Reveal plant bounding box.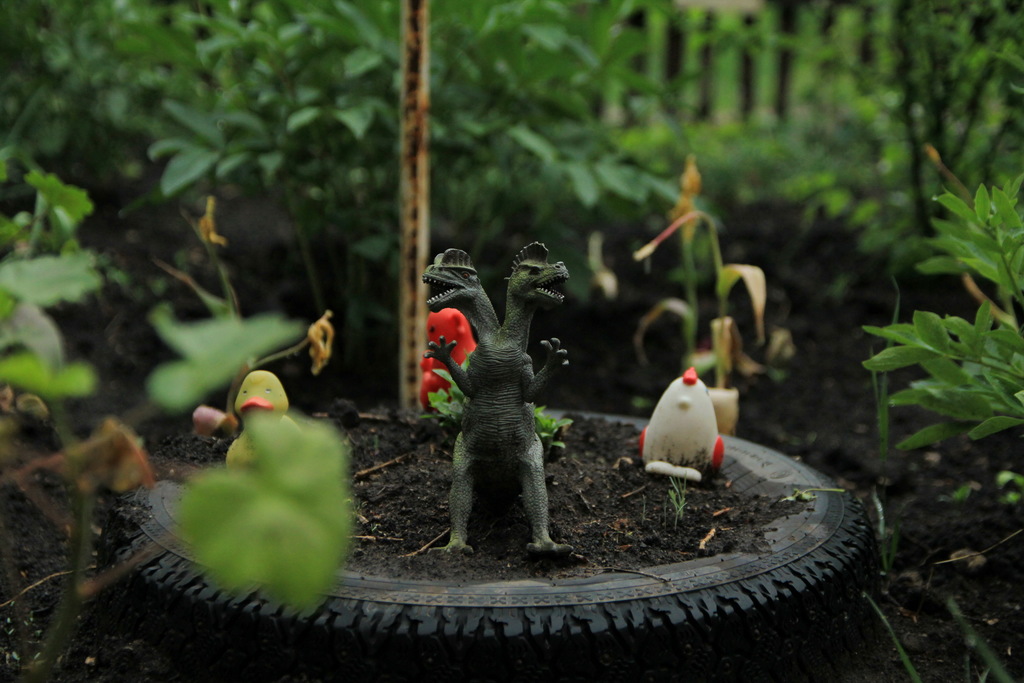
Revealed: 416, 350, 573, 461.
